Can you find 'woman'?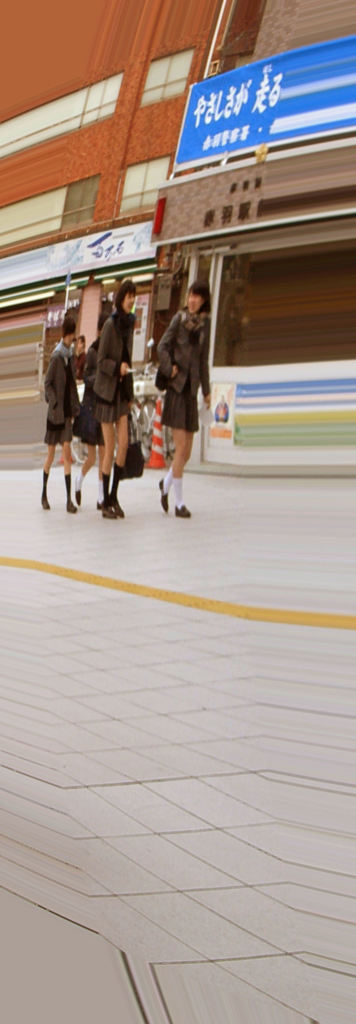
Yes, bounding box: bbox(93, 280, 135, 521).
